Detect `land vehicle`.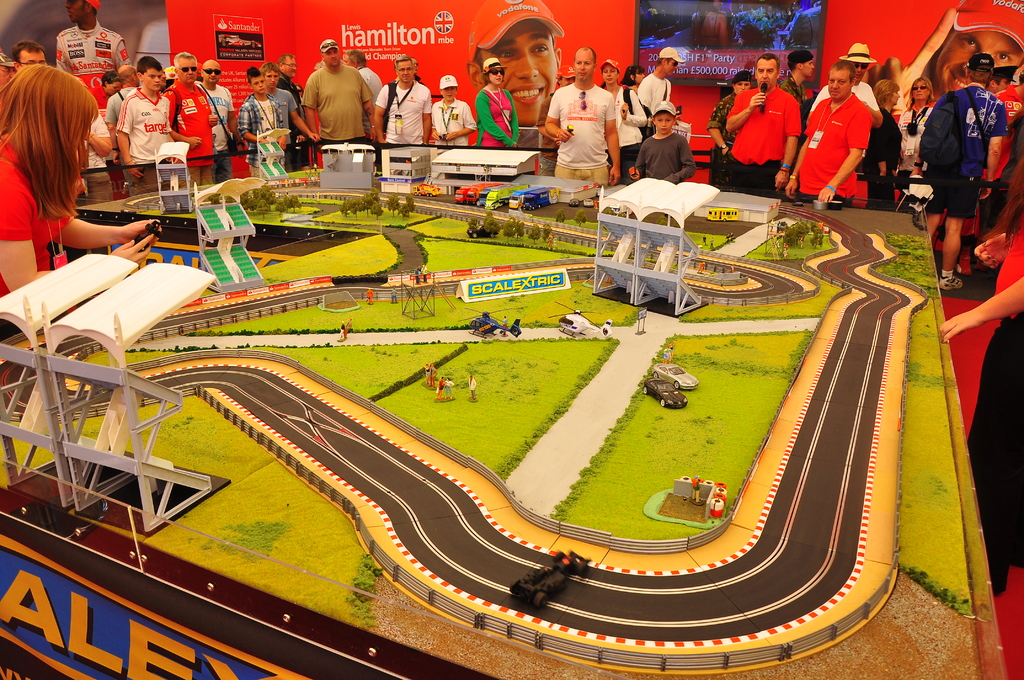
Detected at crop(653, 364, 698, 390).
